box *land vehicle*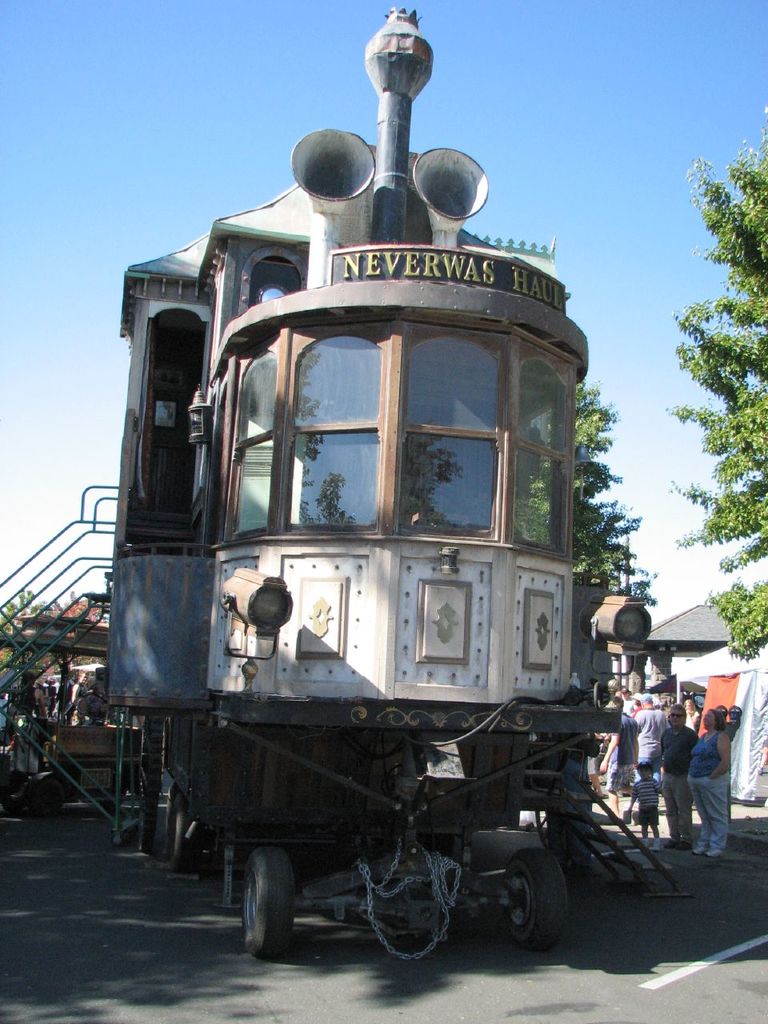
[x1=0, y1=10, x2=695, y2=965]
